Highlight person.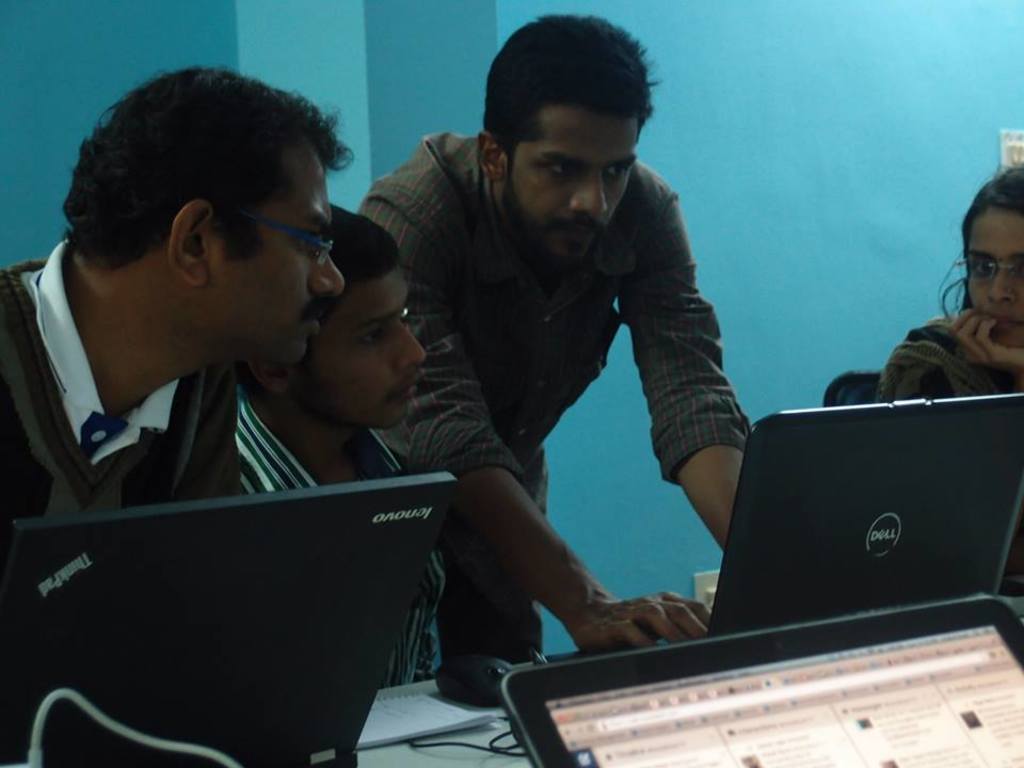
Highlighted region: (227,201,455,693).
